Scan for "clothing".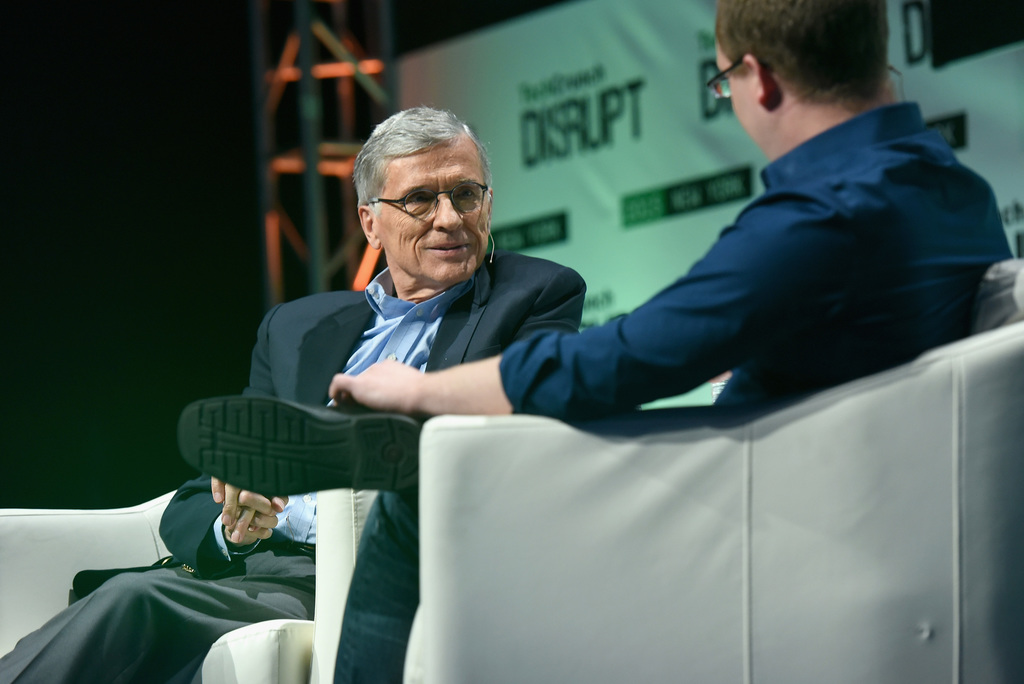
Scan result: region(383, 72, 964, 666).
